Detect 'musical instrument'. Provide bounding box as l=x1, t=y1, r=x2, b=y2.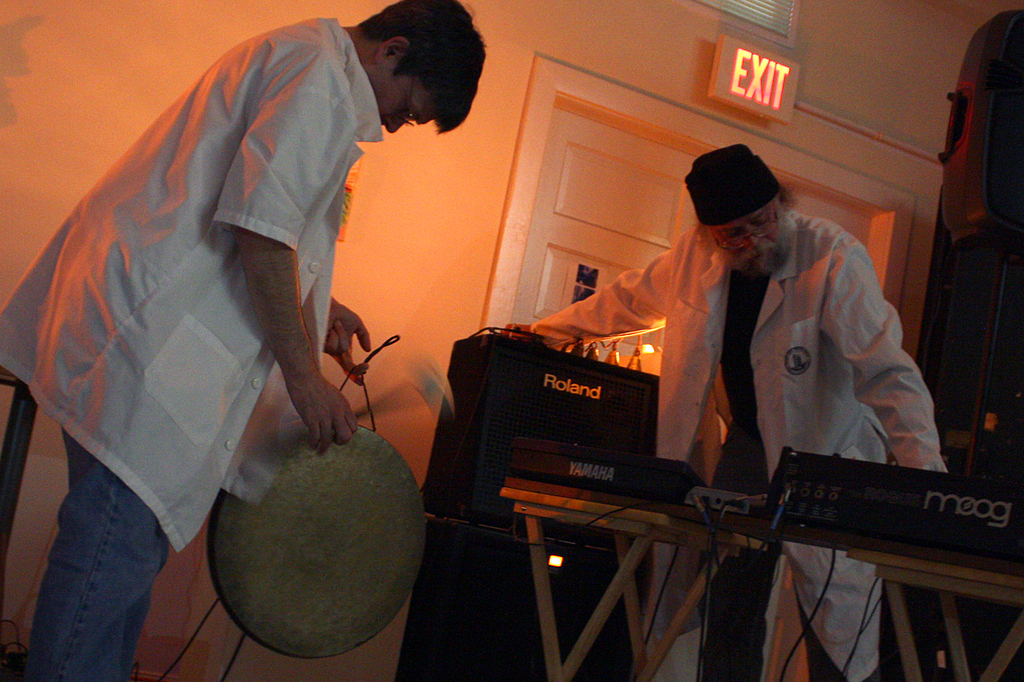
l=186, t=399, r=412, b=644.
